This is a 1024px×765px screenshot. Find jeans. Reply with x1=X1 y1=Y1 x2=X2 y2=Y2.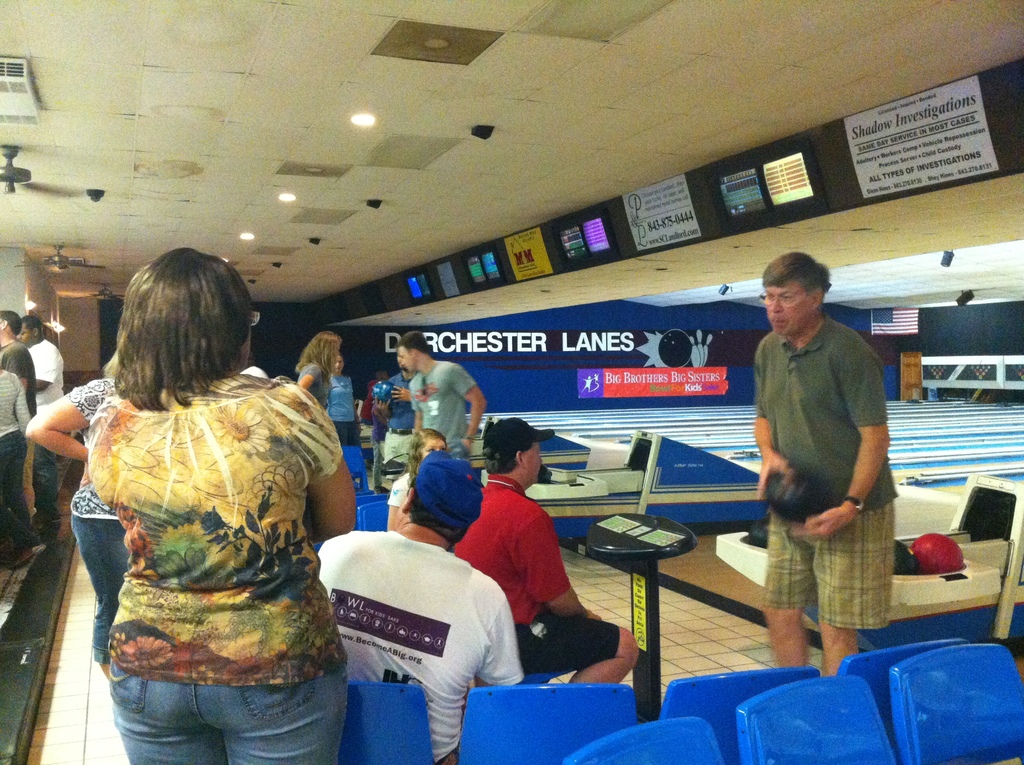
x1=83 y1=654 x2=362 y2=759.
